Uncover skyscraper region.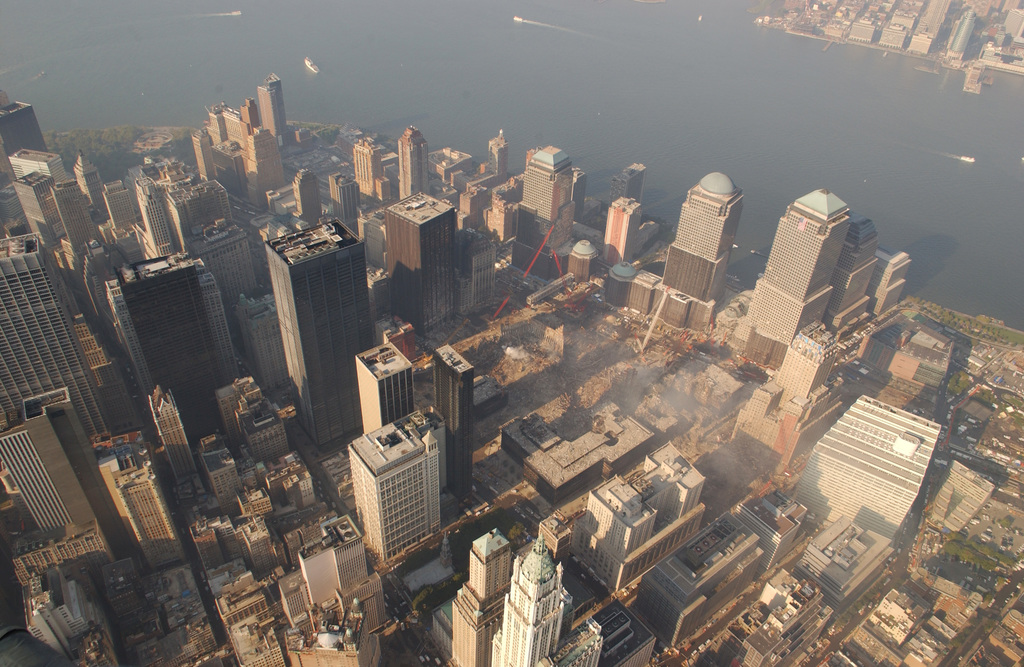
Uncovered: Rect(433, 337, 469, 521).
